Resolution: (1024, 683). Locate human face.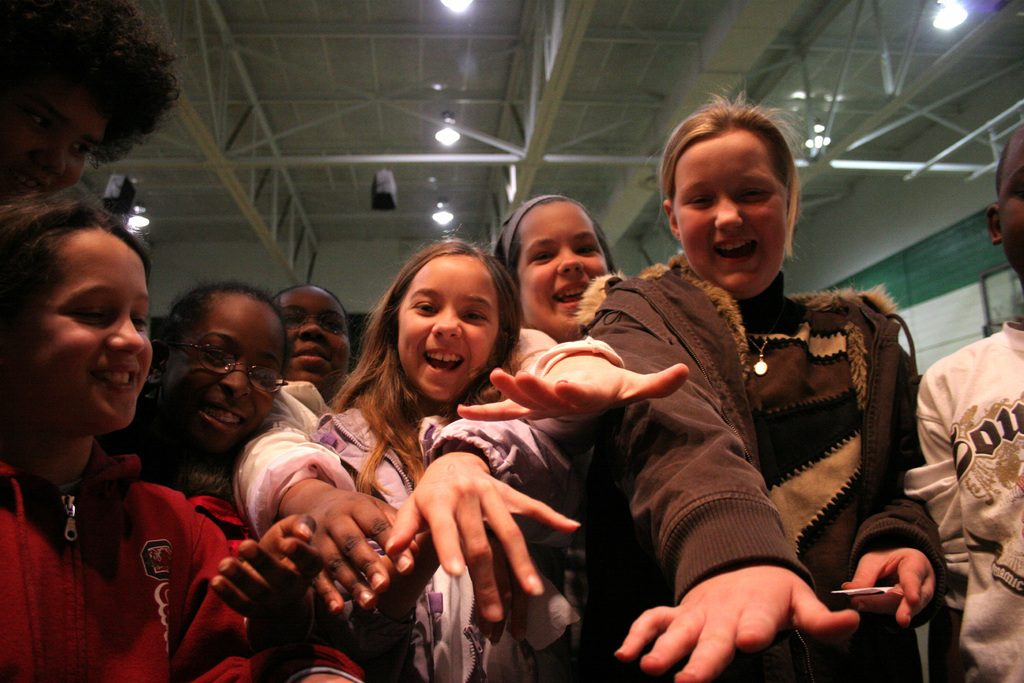
locate(402, 256, 497, 399).
